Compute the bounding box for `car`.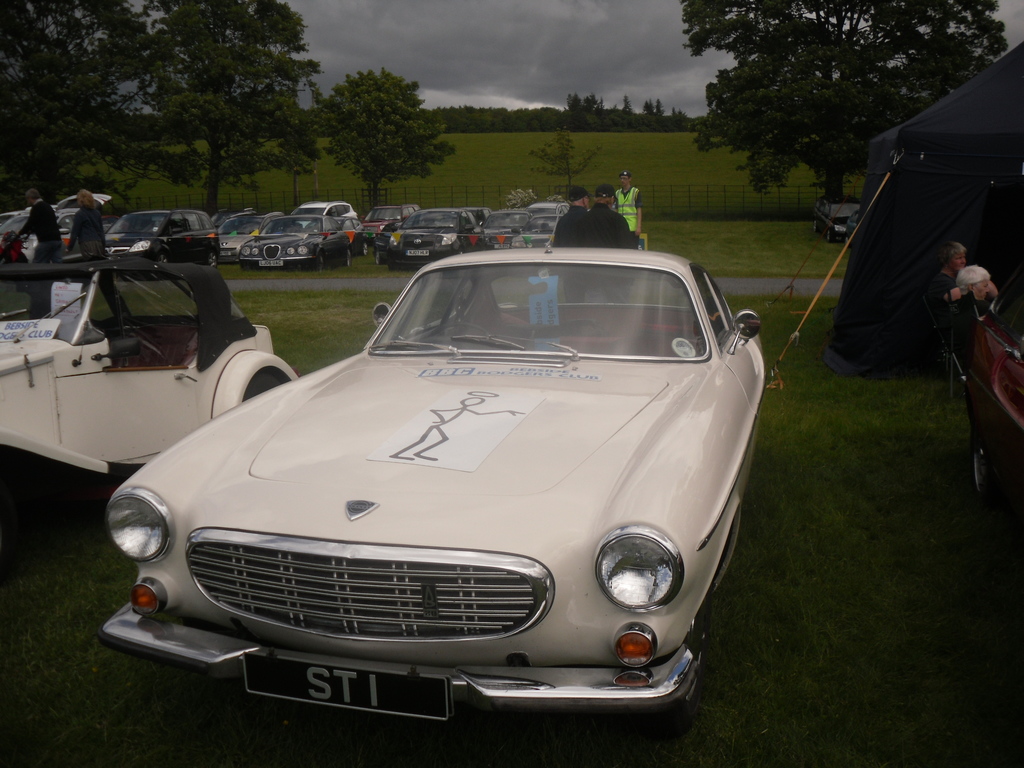
816/198/861/252.
